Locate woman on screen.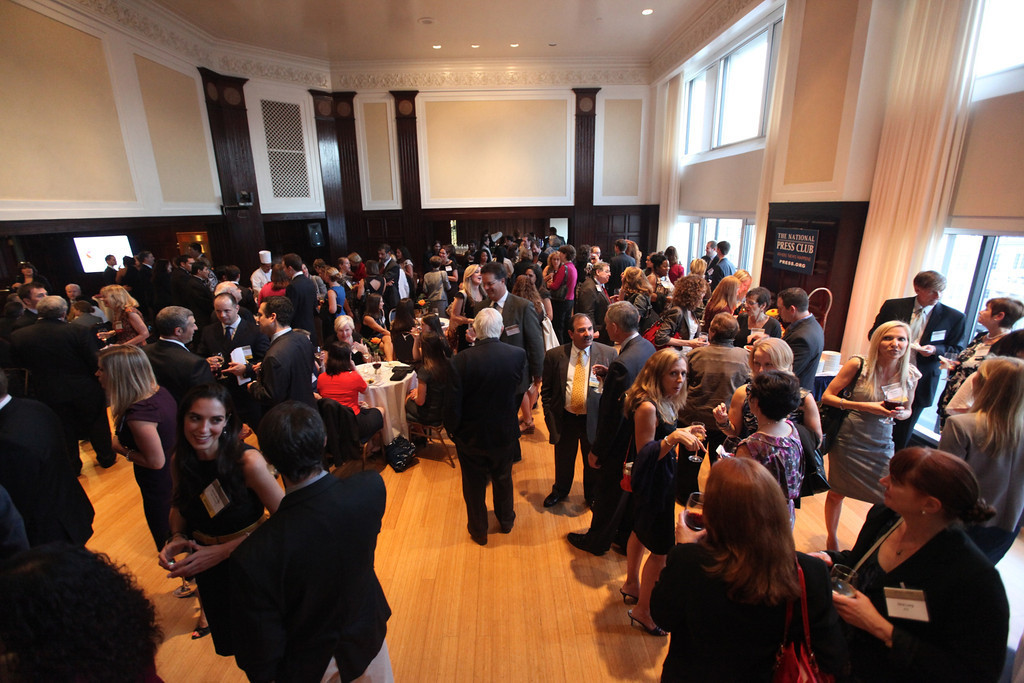
On screen at <region>389, 298, 414, 364</region>.
